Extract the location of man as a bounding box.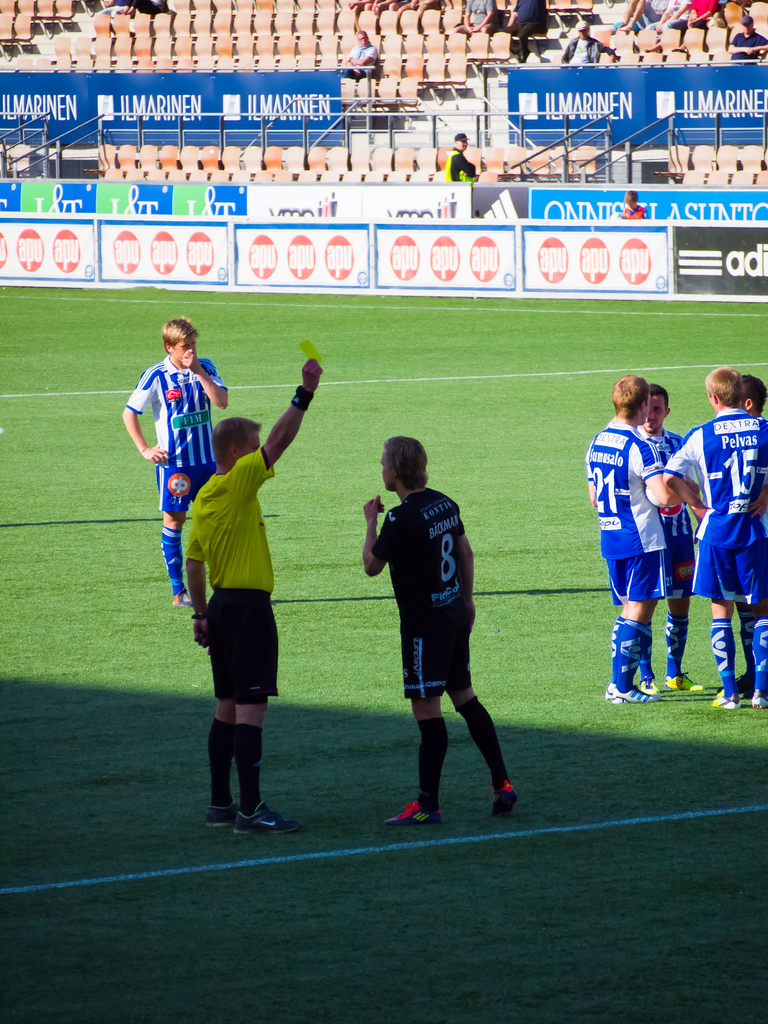
pyautogui.locateOnScreen(630, 379, 707, 711).
